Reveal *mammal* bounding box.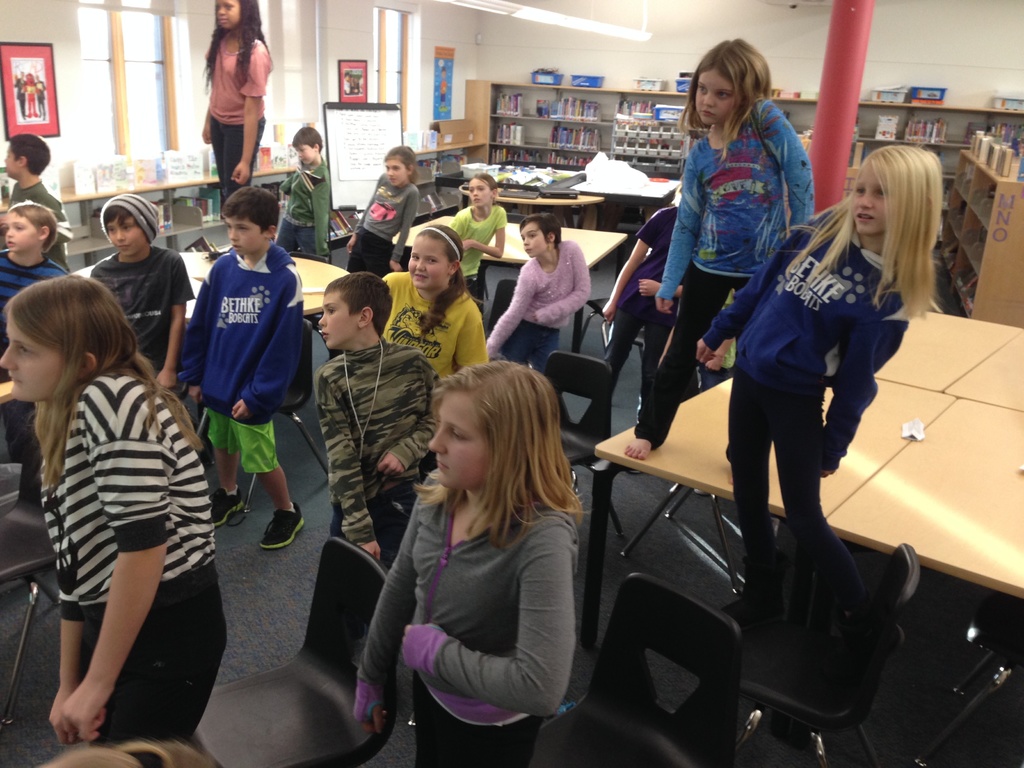
Revealed: (703, 140, 945, 637).
